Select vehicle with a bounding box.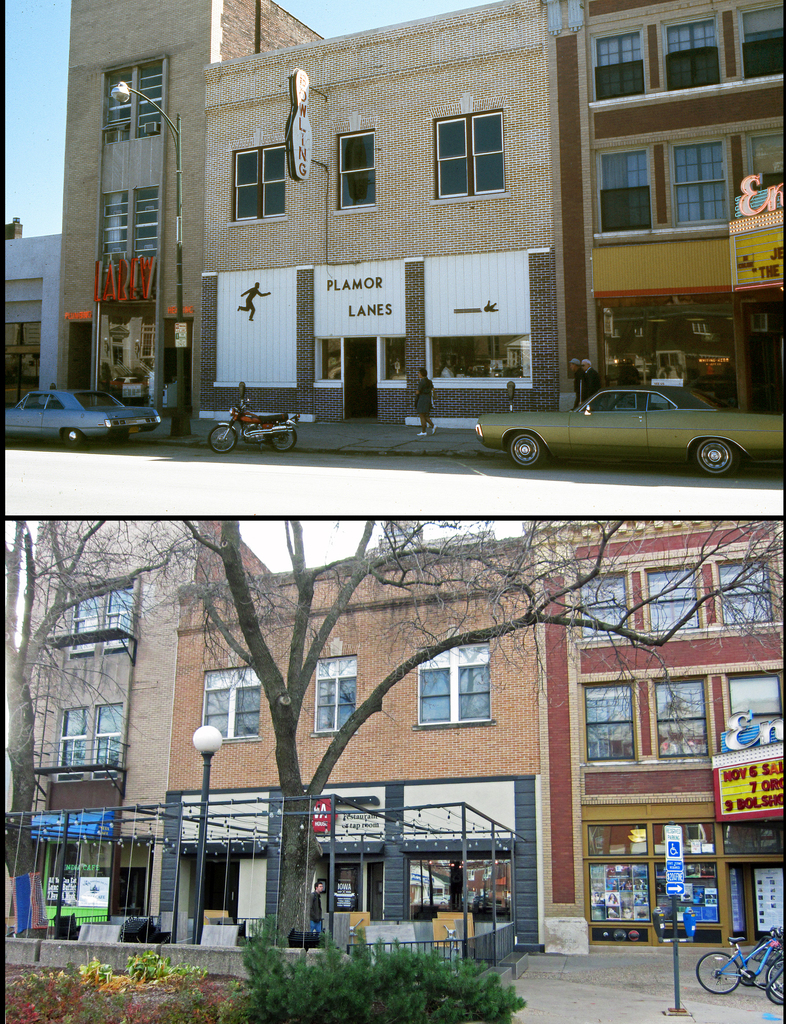
x1=6, y1=385, x2=161, y2=449.
